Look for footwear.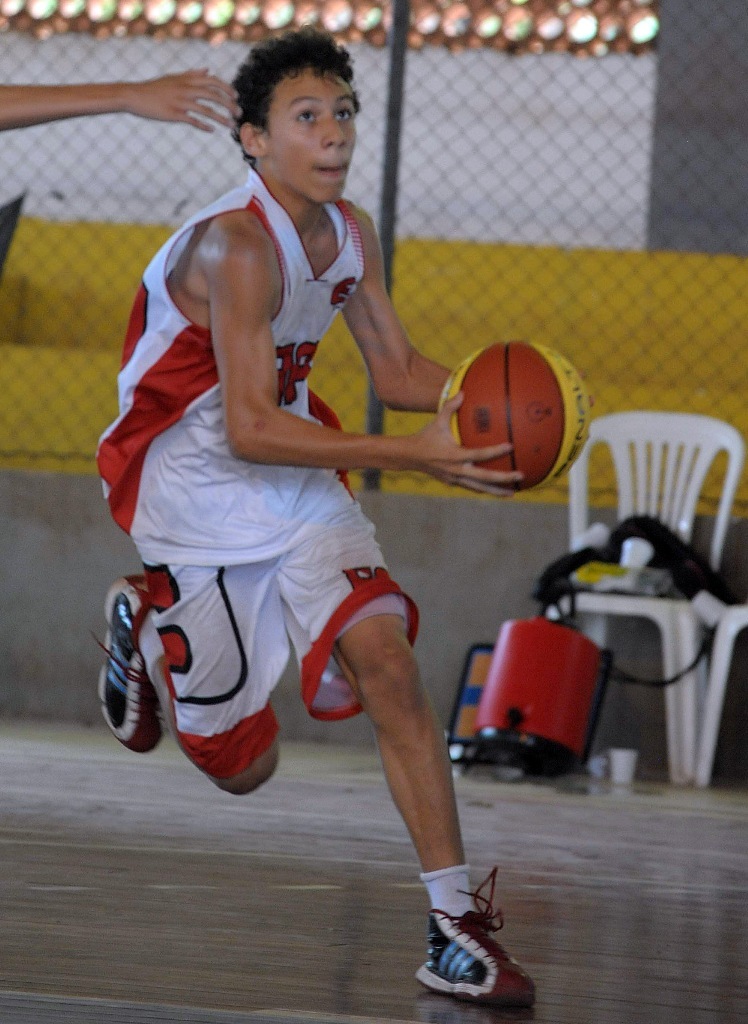
Found: 418 863 542 1010.
